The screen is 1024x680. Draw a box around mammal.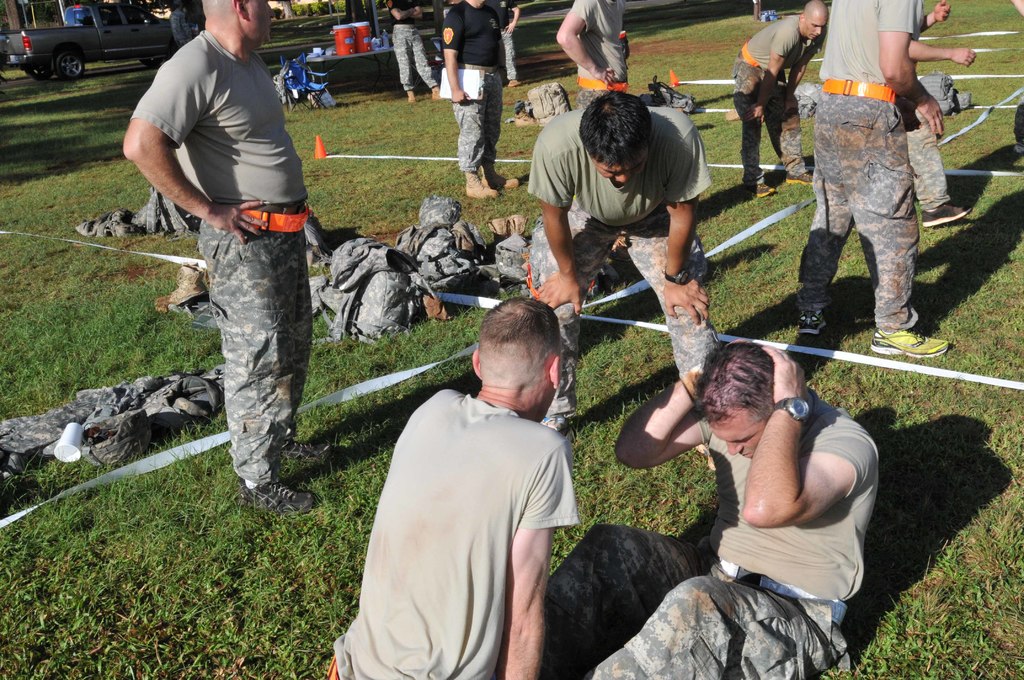
730, 0, 829, 202.
